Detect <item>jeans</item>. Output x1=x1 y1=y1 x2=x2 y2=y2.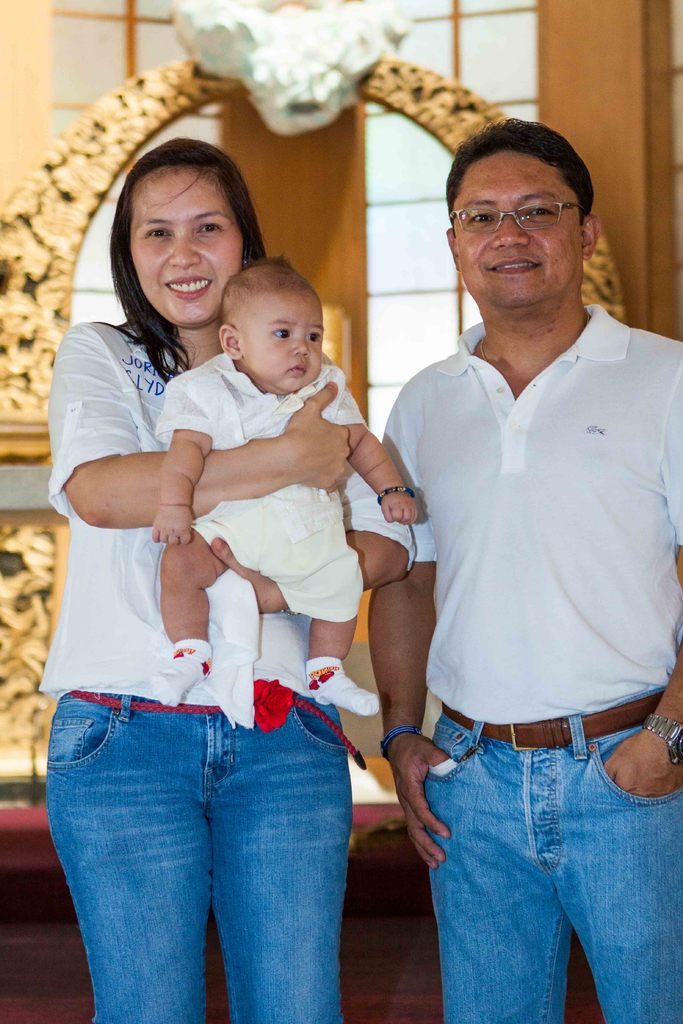
x1=430 y1=713 x2=682 y2=1020.
